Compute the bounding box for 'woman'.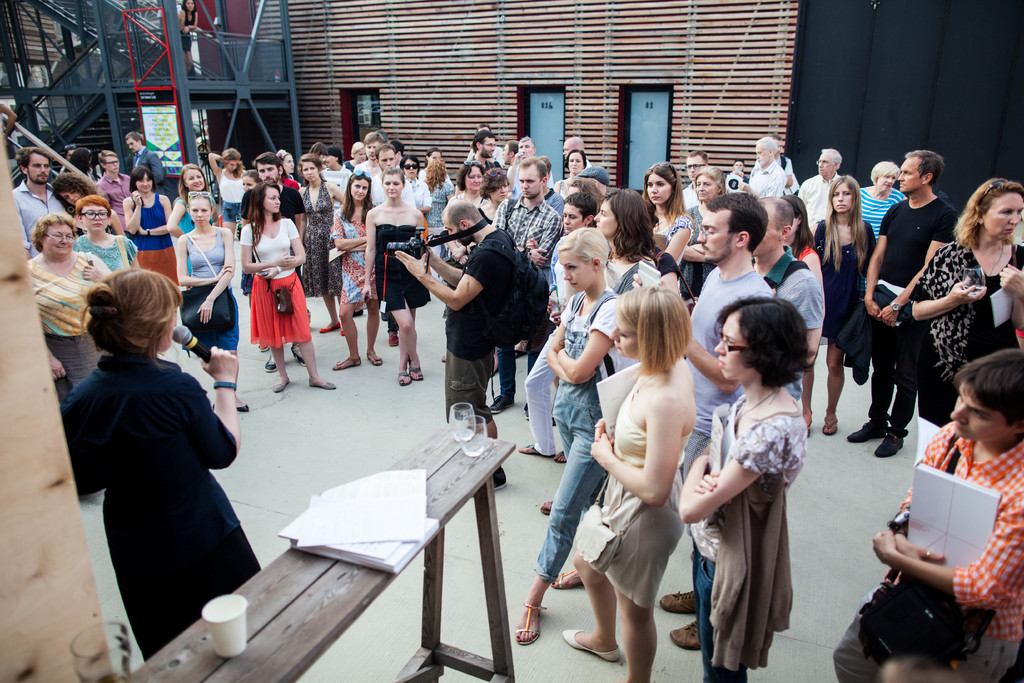
(left=728, top=160, right=751, bottom=188).
